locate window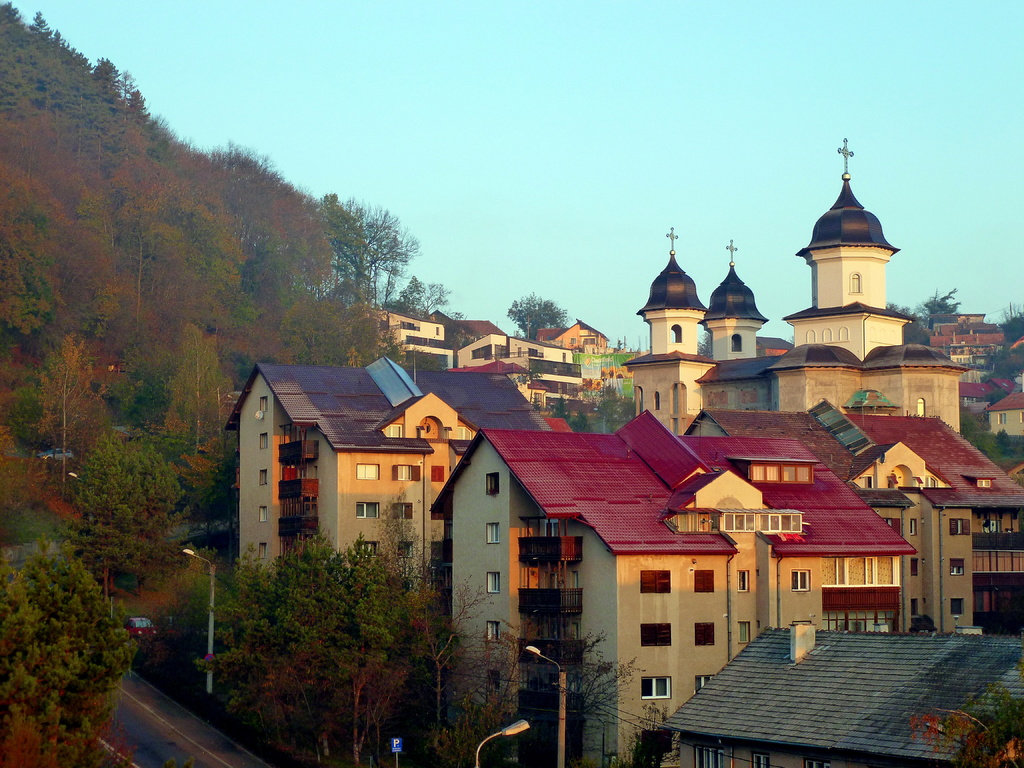
(696,623,714,651)
